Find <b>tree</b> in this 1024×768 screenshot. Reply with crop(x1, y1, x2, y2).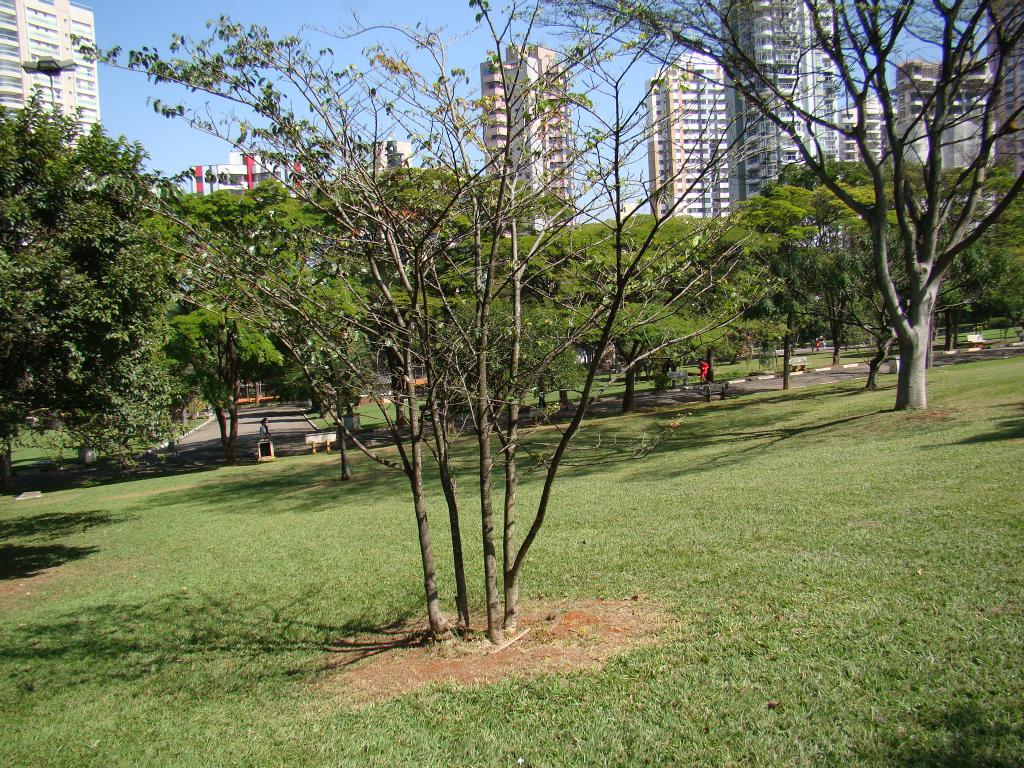
crop(138, 20, 807, 634).
